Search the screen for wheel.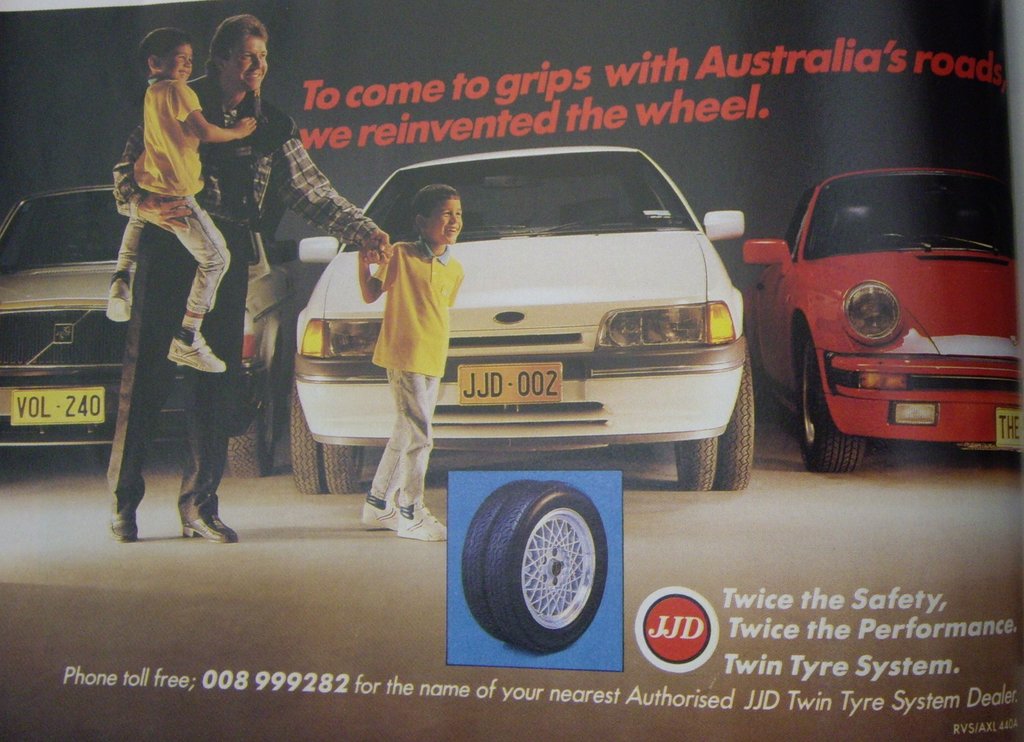
Found at 483:483:611:655.
